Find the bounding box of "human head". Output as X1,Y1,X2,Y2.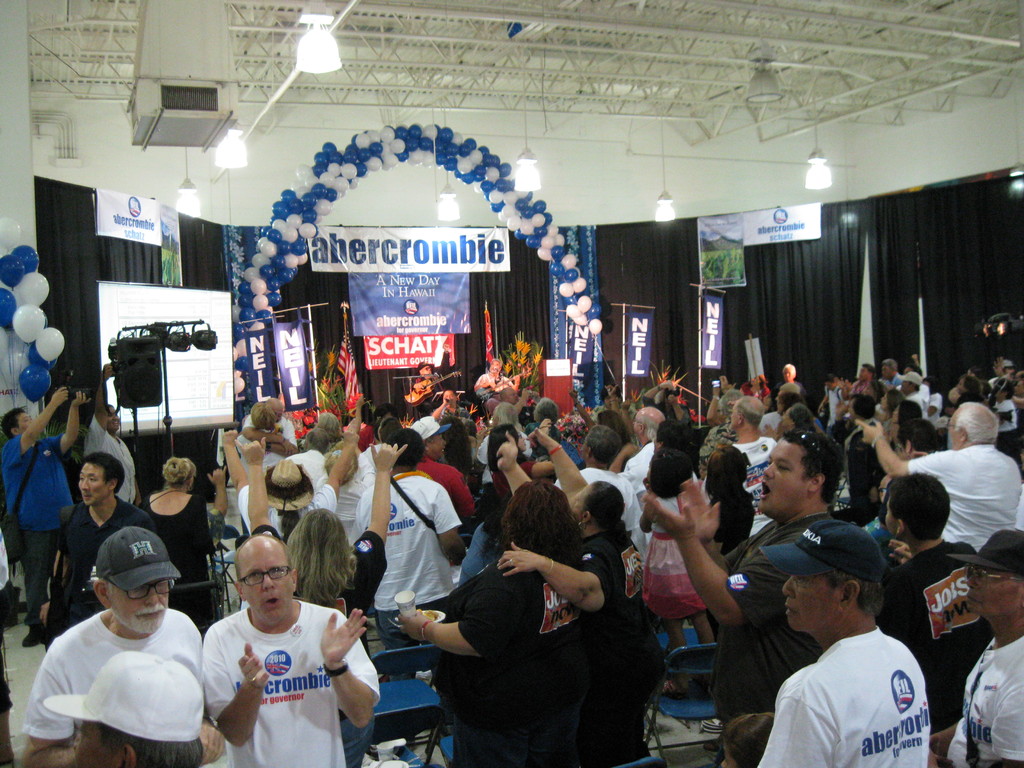
534,424,561,456.
